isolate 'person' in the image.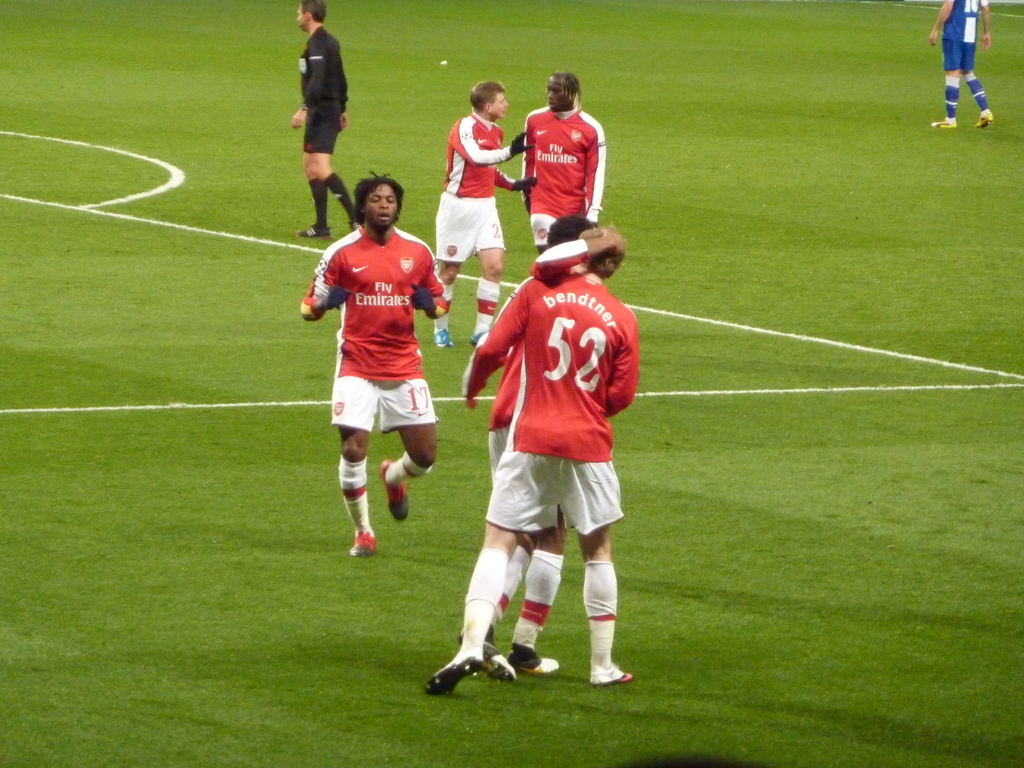
Isolated region: (429,76,541,348).
